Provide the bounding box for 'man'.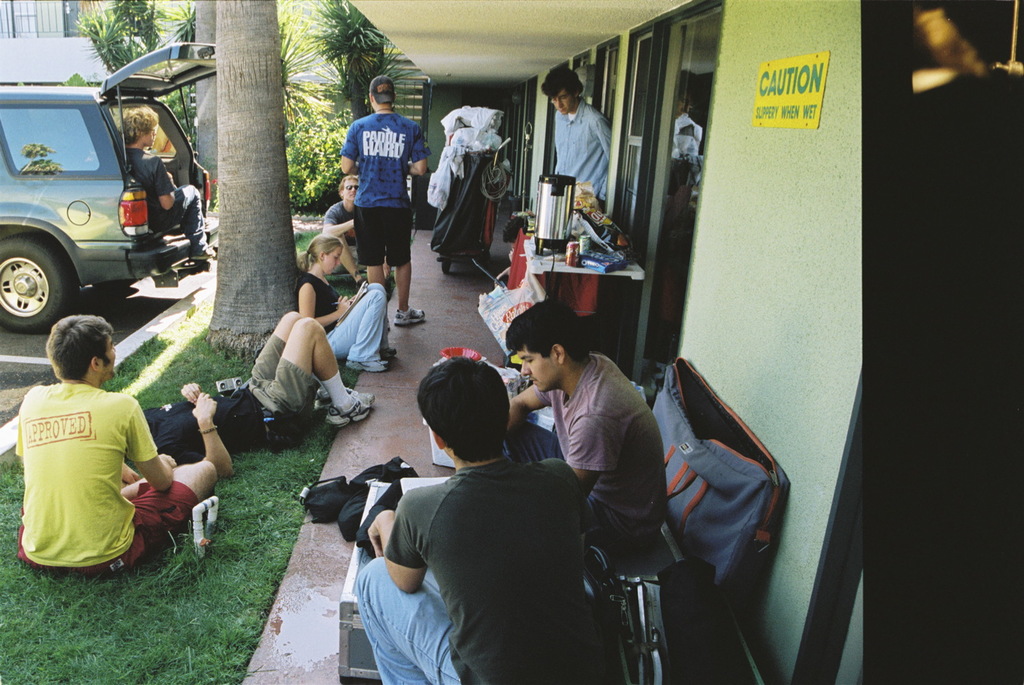
535, 63, 614, 208.
